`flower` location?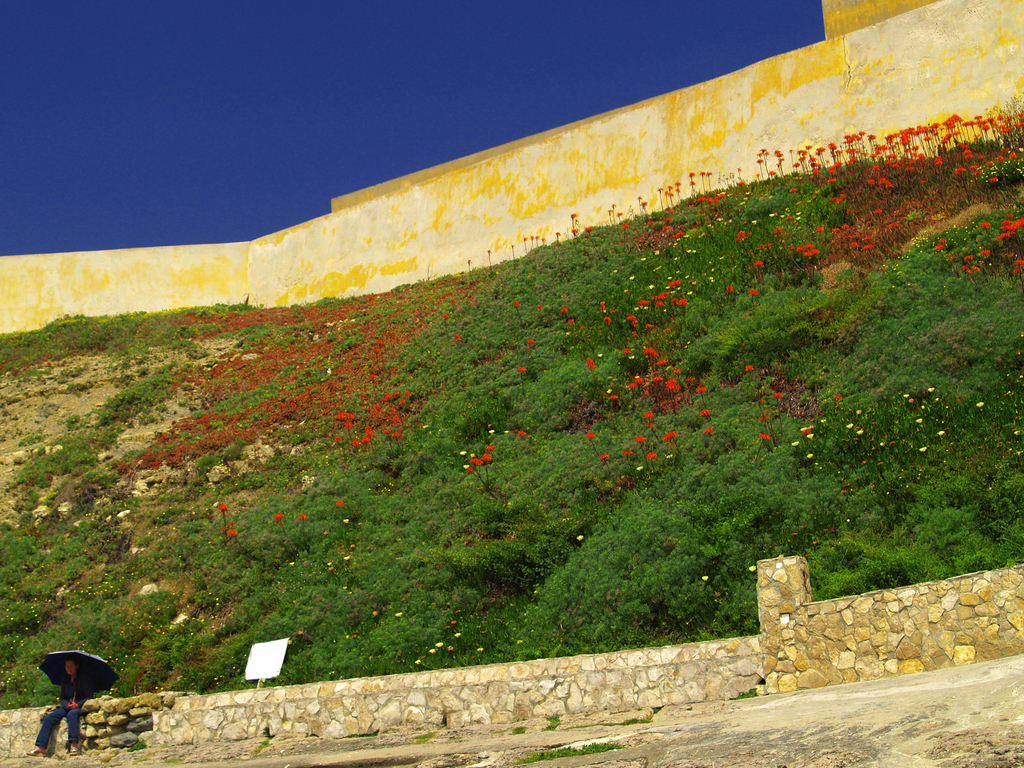
627, 382, 637, 389
